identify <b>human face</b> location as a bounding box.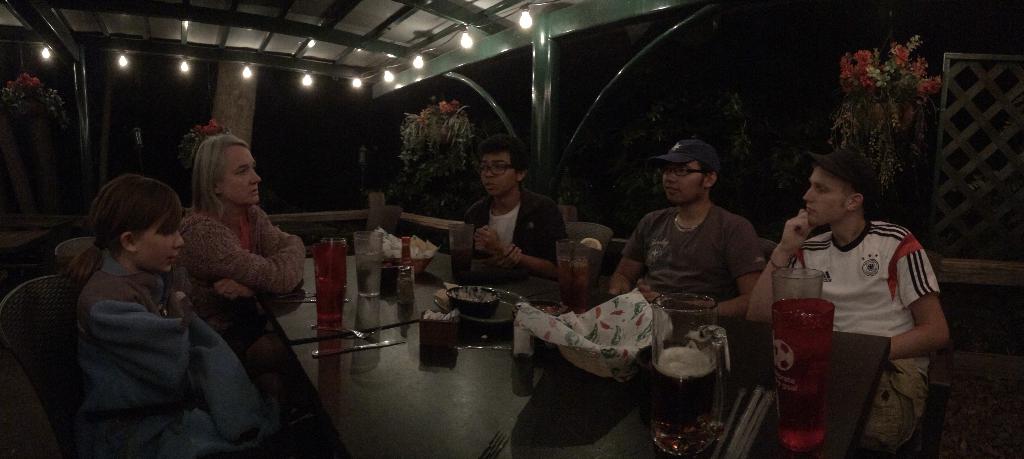
x1=804, y1=170, x2=846, y2=229.
